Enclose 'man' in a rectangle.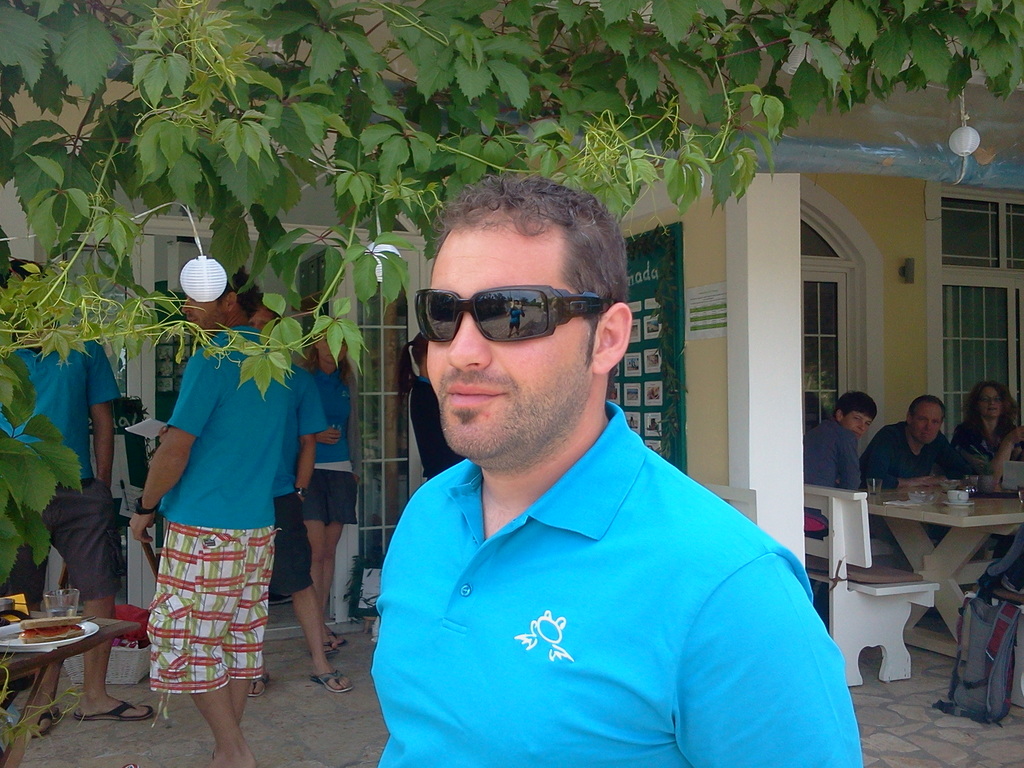
[left=326, top=180, right=865, bottom=758].
